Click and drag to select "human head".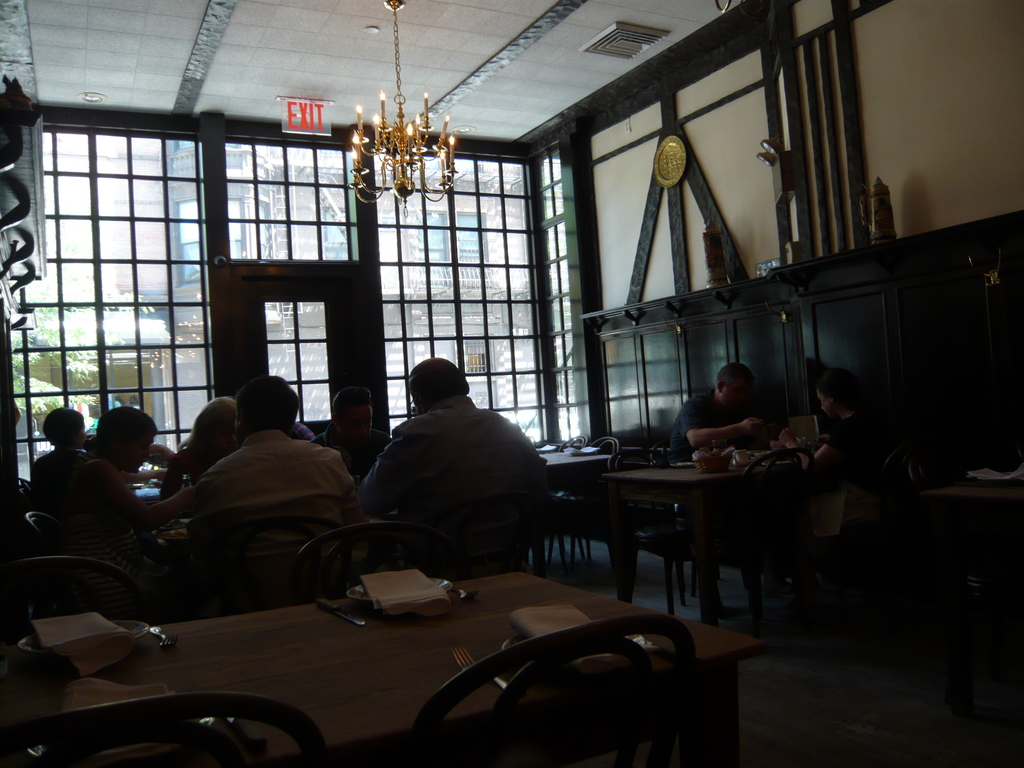
Selection: [236, 374, 300, 438].
